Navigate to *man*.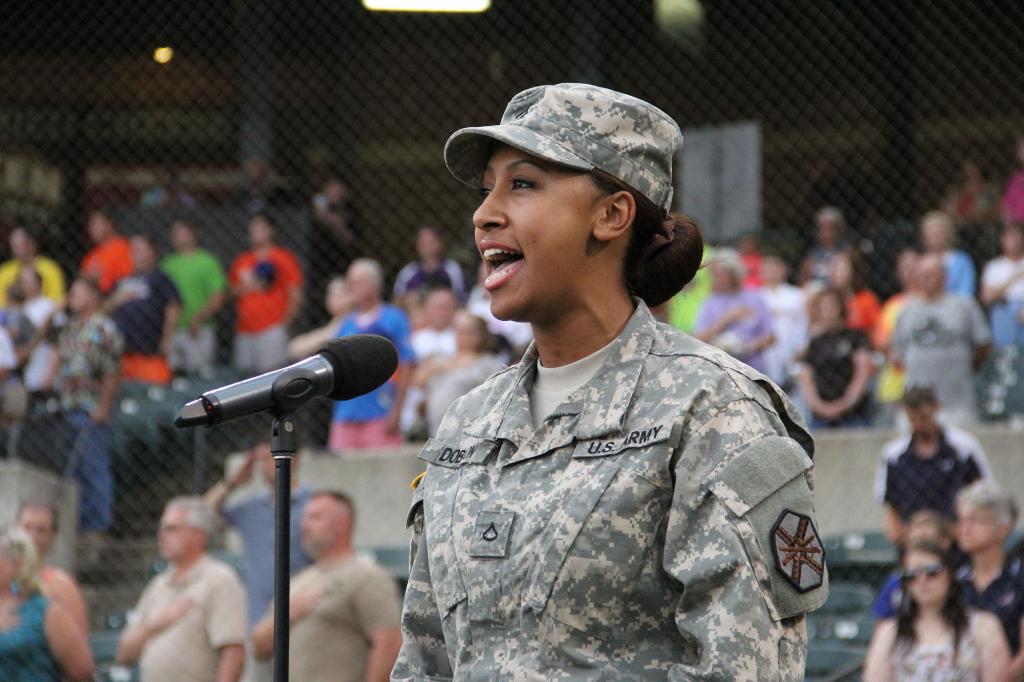
Navigation target: locate(8, 497, 90, 632).
